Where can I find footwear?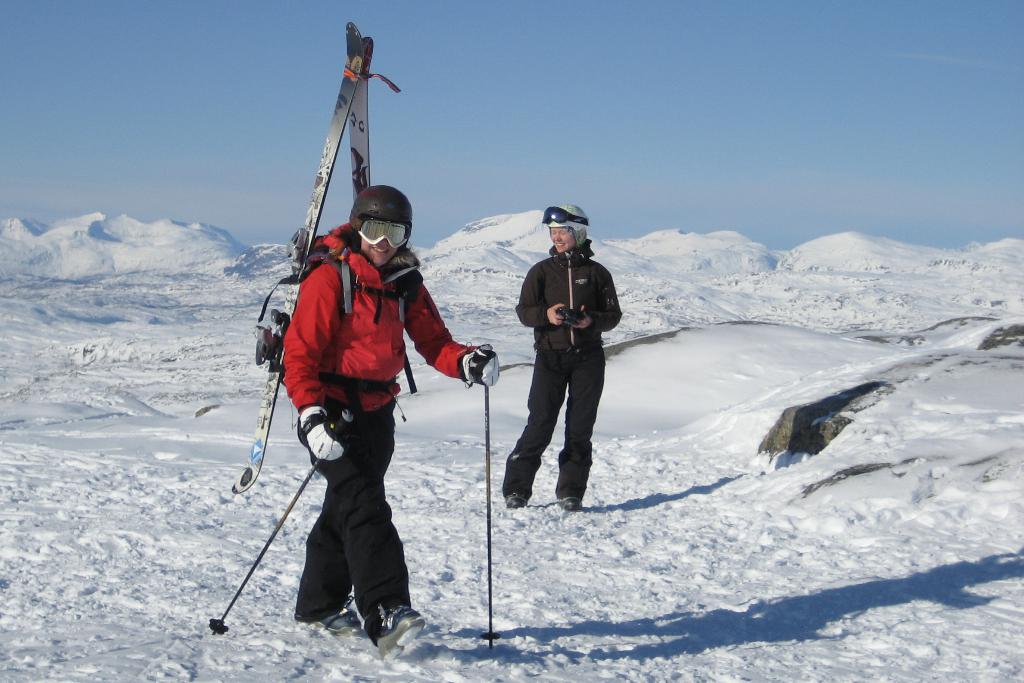
You can find it at Rect(557, 496, 584, 515).
